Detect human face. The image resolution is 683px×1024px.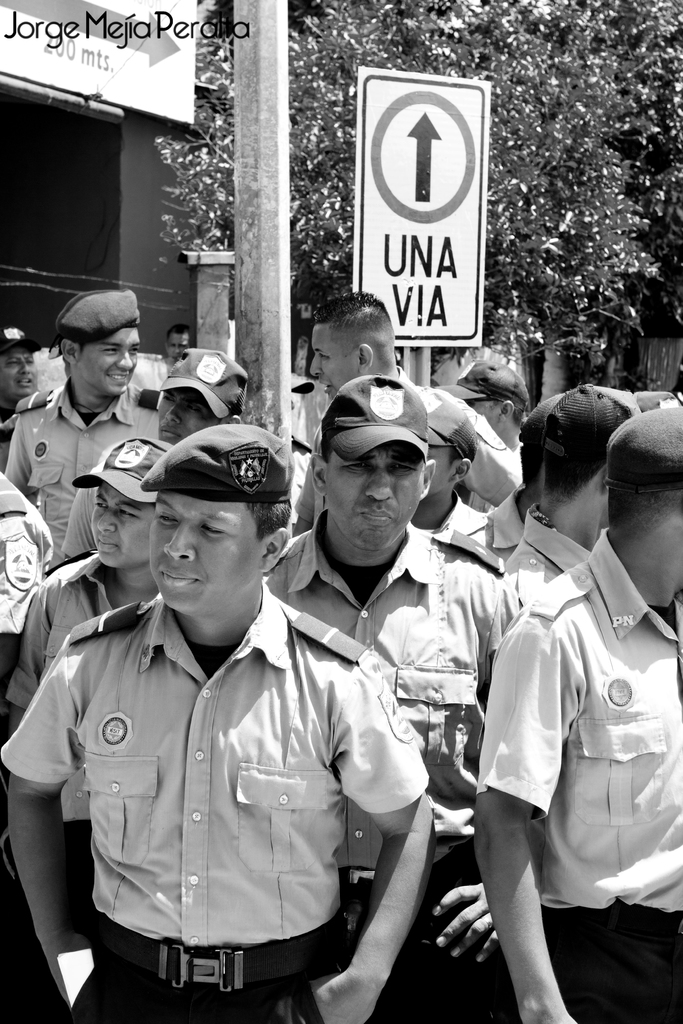
(313,324,358,396).
